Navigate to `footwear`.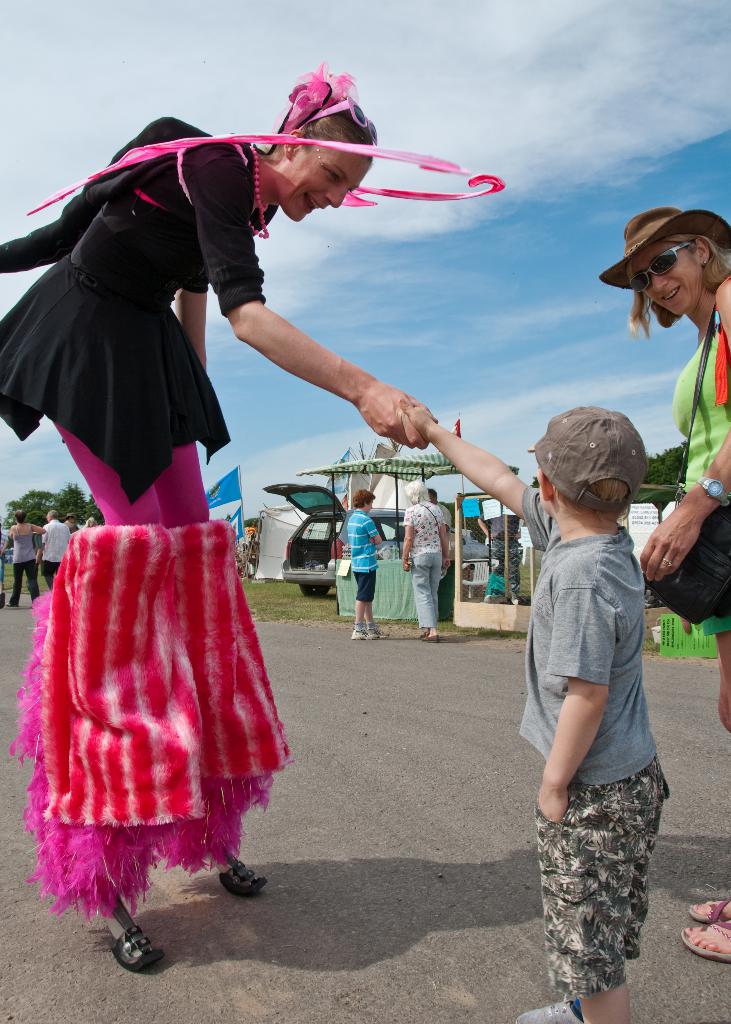
Navigation target: (left=425, top=634, right=439, bottom=641).
